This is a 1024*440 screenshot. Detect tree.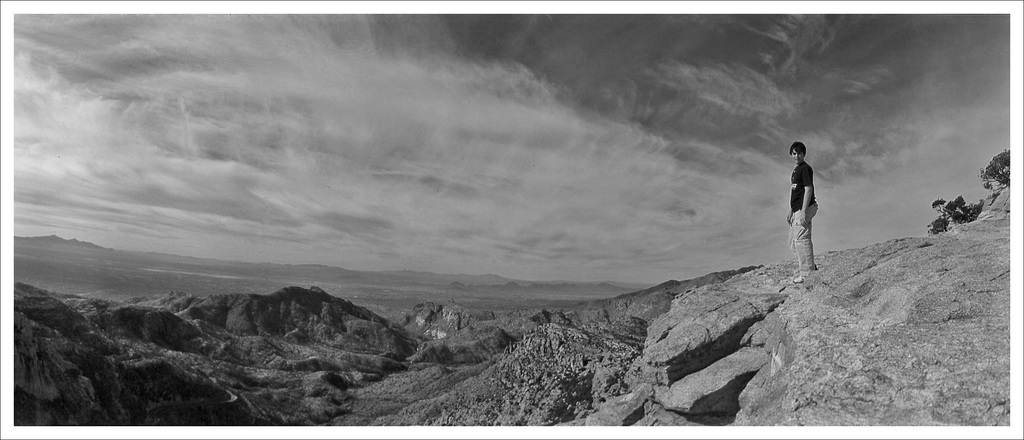
pyautogui.locateOnScreen(985, 151, 1012, 189).
